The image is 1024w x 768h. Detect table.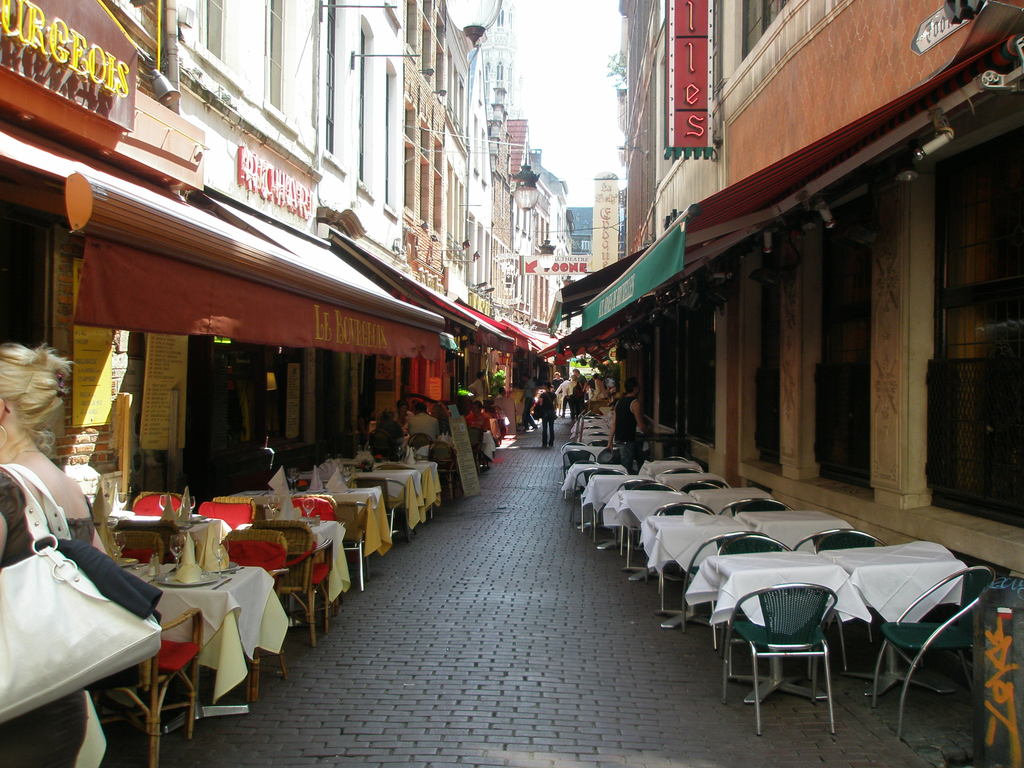
Detection: bbox=(335, 459, 438, 518).
